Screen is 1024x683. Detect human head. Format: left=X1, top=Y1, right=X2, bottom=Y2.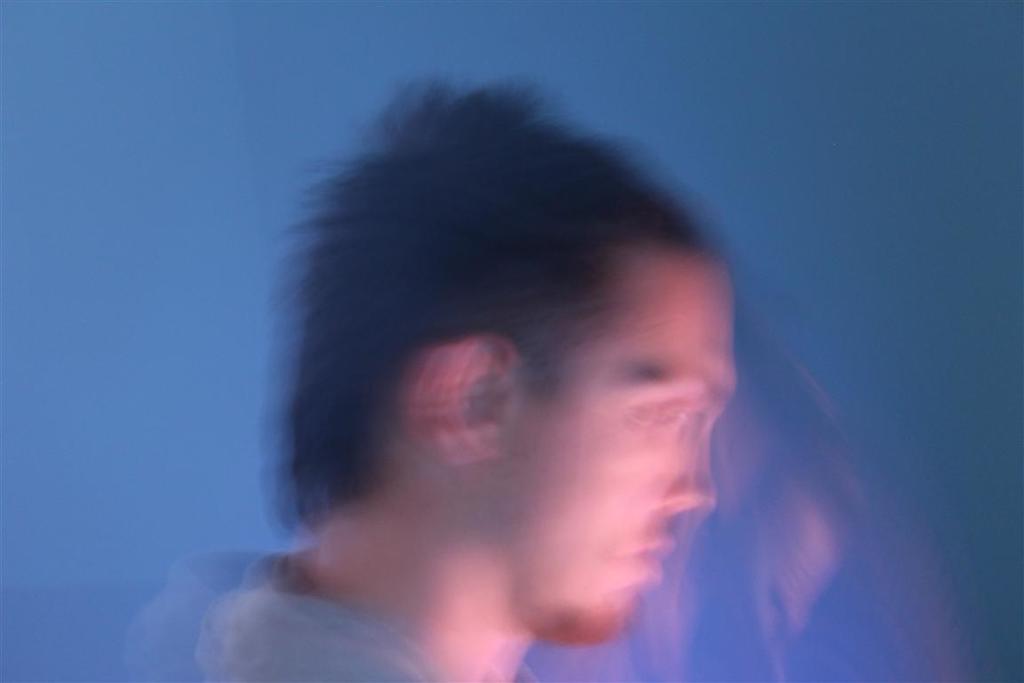
left=288, top=88, right=737, bottom=632.
